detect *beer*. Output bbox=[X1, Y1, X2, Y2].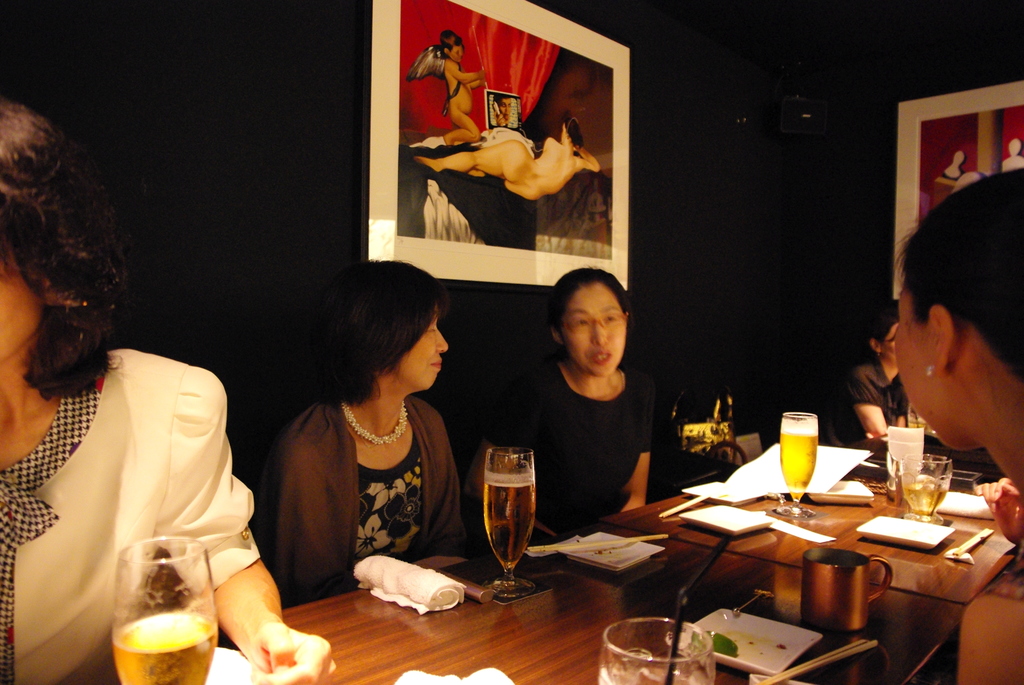
bbox=[480, 478, 538, 567].
